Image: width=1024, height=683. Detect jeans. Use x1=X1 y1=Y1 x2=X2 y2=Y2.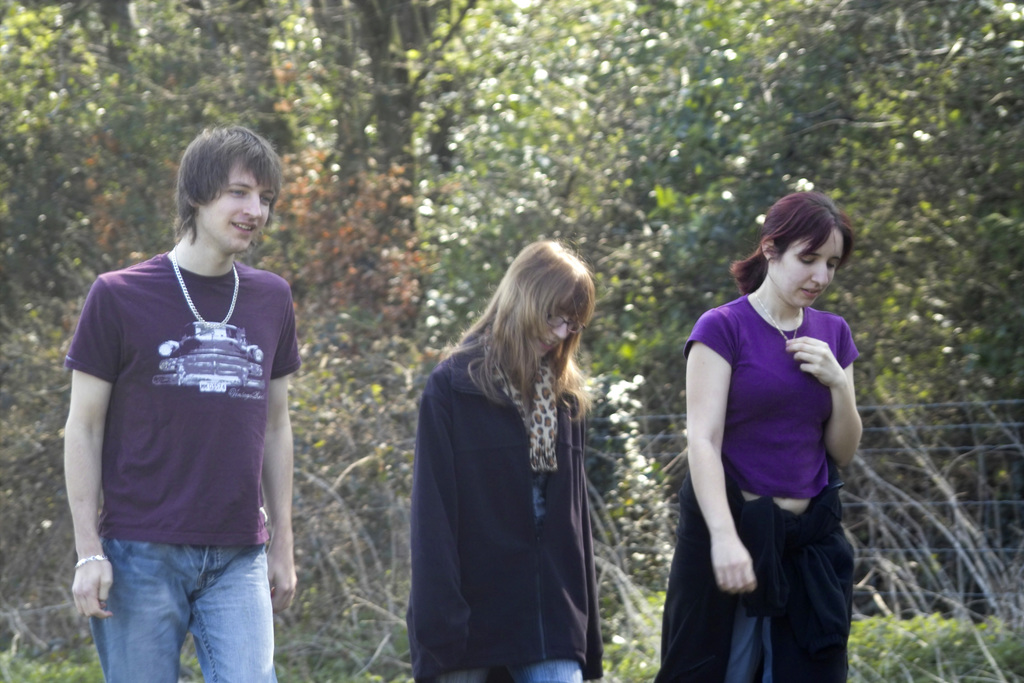
x1=425 y1=658 x2=593 y2=682.
